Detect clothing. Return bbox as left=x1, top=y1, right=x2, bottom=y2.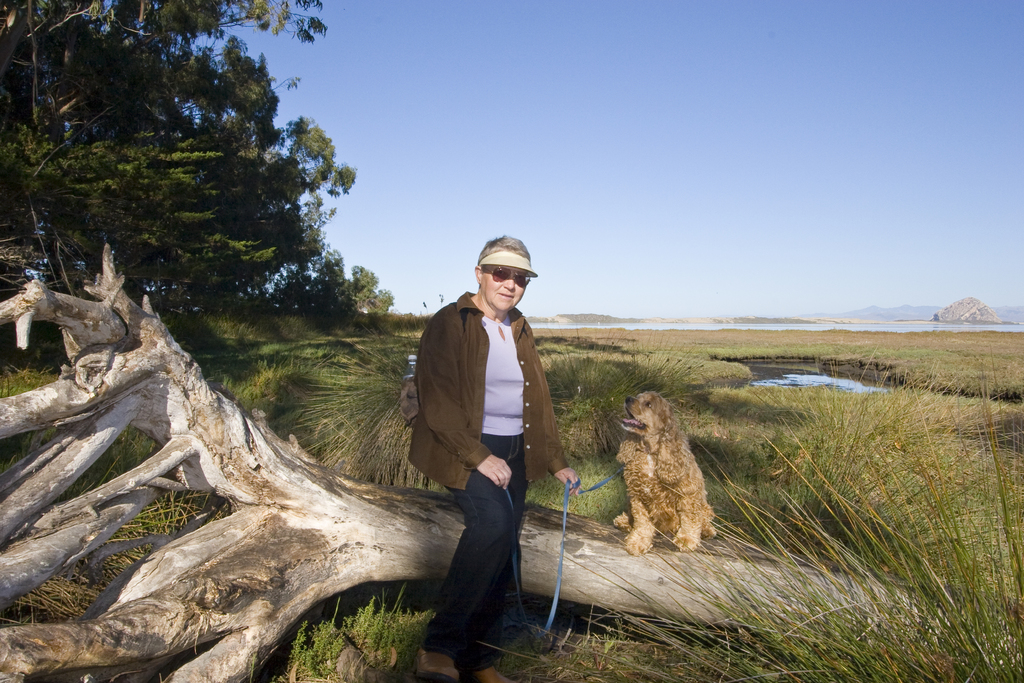
left=415, top=245, right=555, bottom=646.
